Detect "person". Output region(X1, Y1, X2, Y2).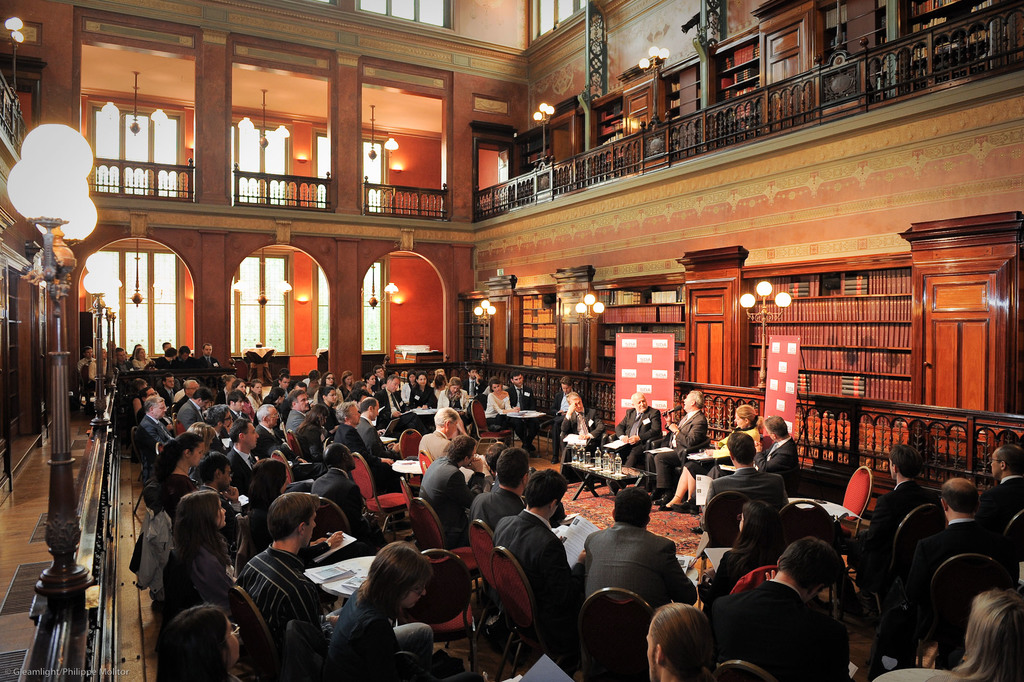
region(706, 431, 787, 512).
